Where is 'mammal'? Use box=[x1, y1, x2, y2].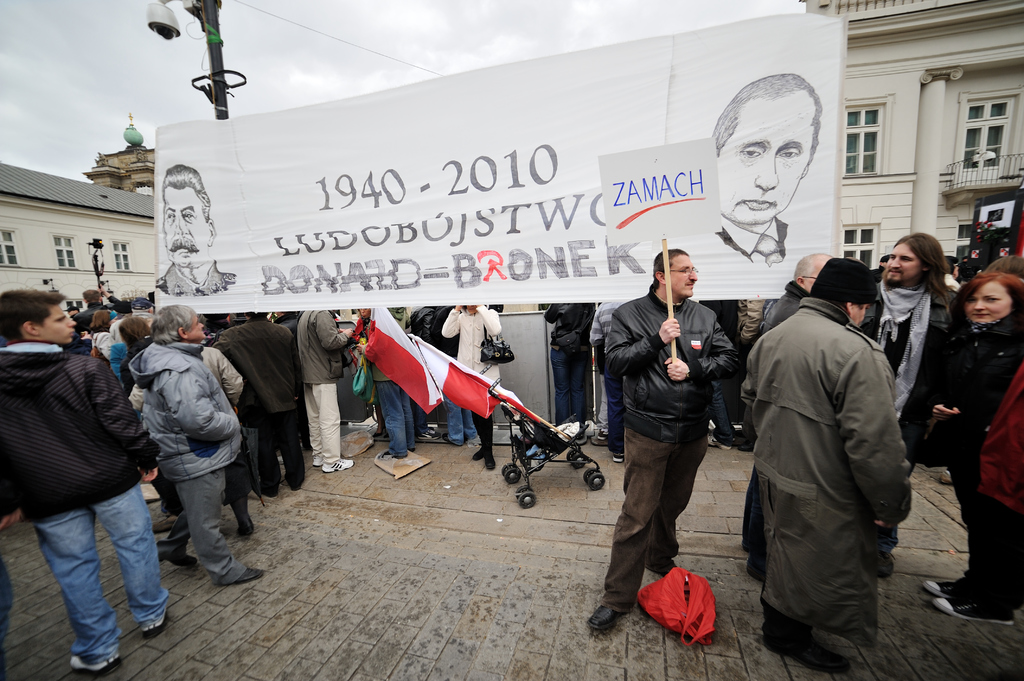
box=[698, 300, 731, 449].
